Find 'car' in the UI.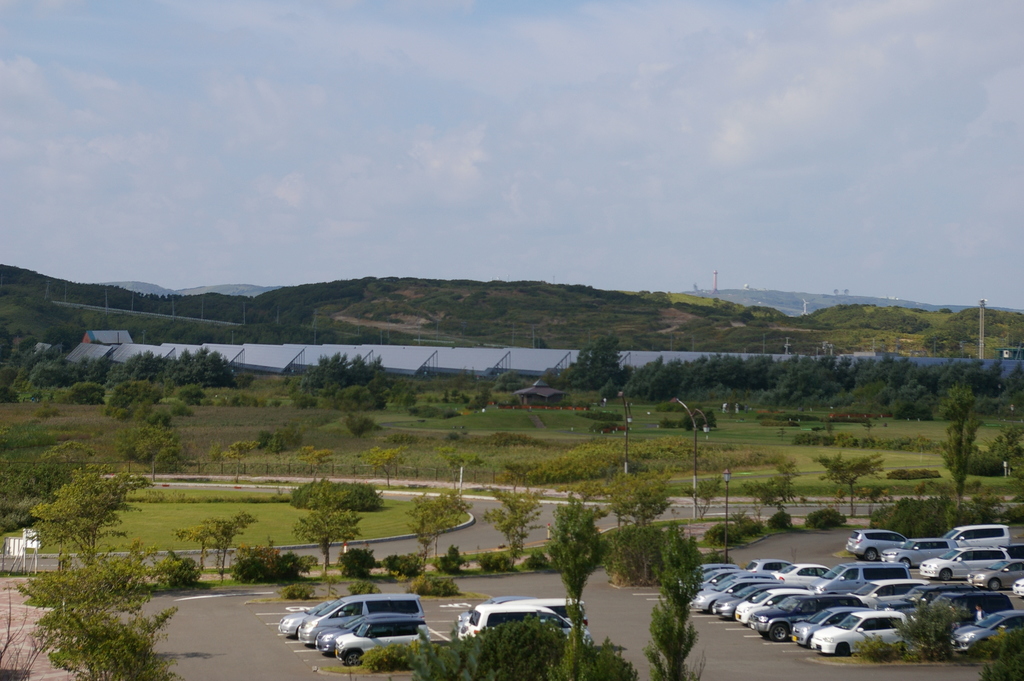
UI element at Rect(316, 613, 379, 652).
